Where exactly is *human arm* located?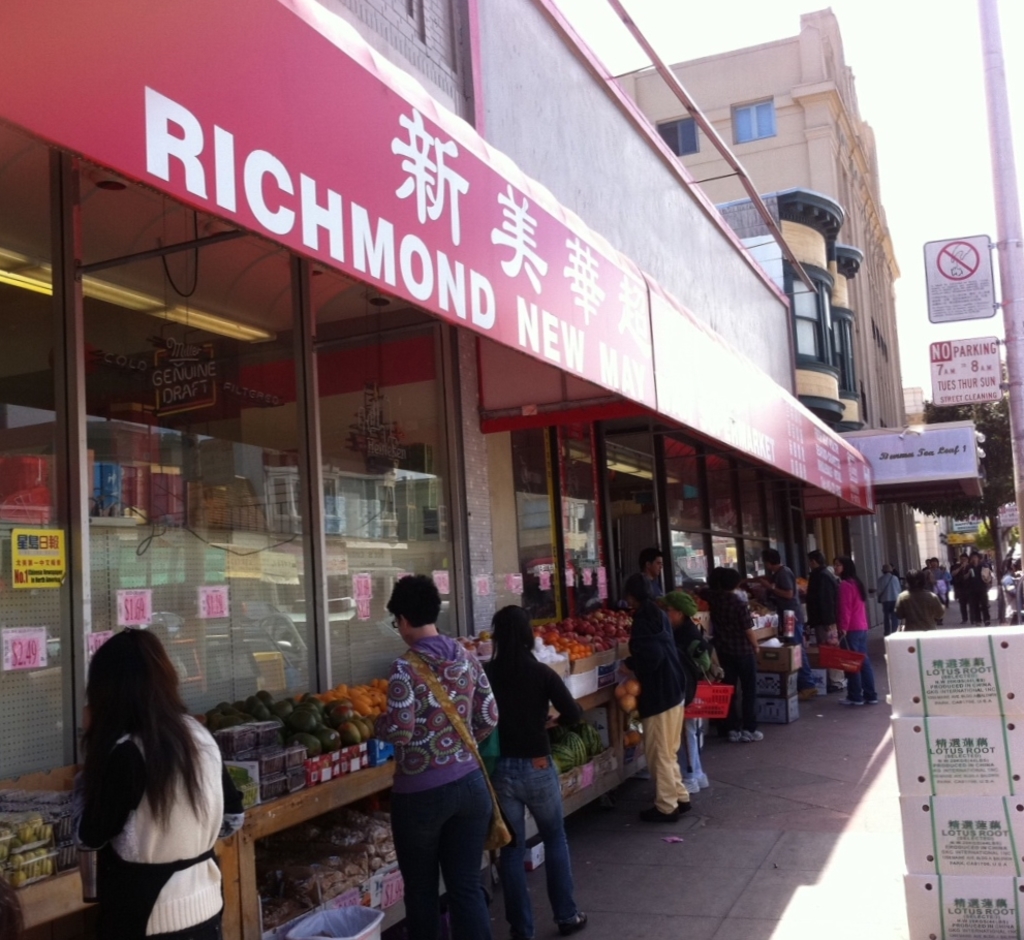
Its bounding box is BBox(75, 702, 131, 849).
